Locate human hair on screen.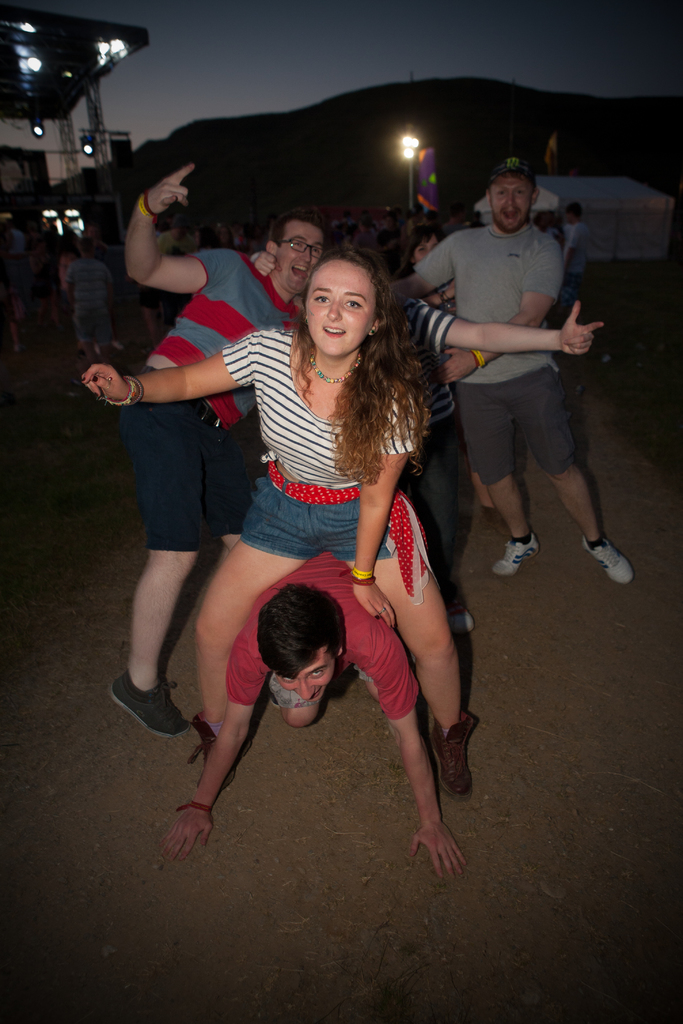
On screen at [488, 170, 537, 201].
